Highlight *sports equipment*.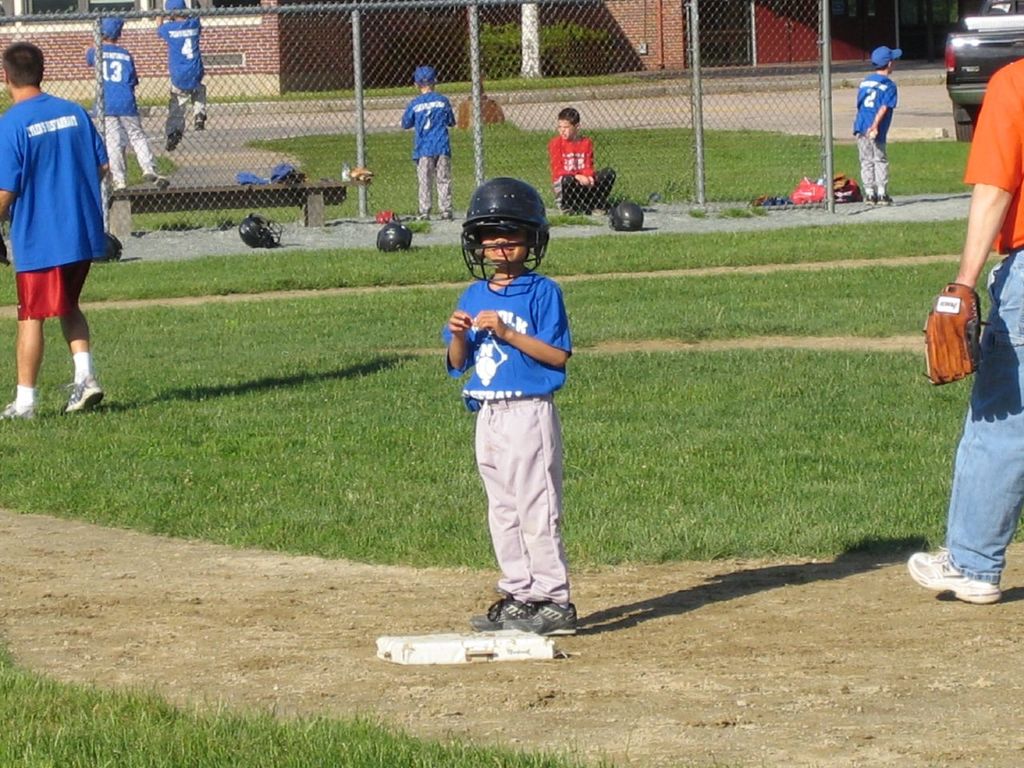
Highlighted region: [x1=240, y1=212, x2=286, y2=250].
